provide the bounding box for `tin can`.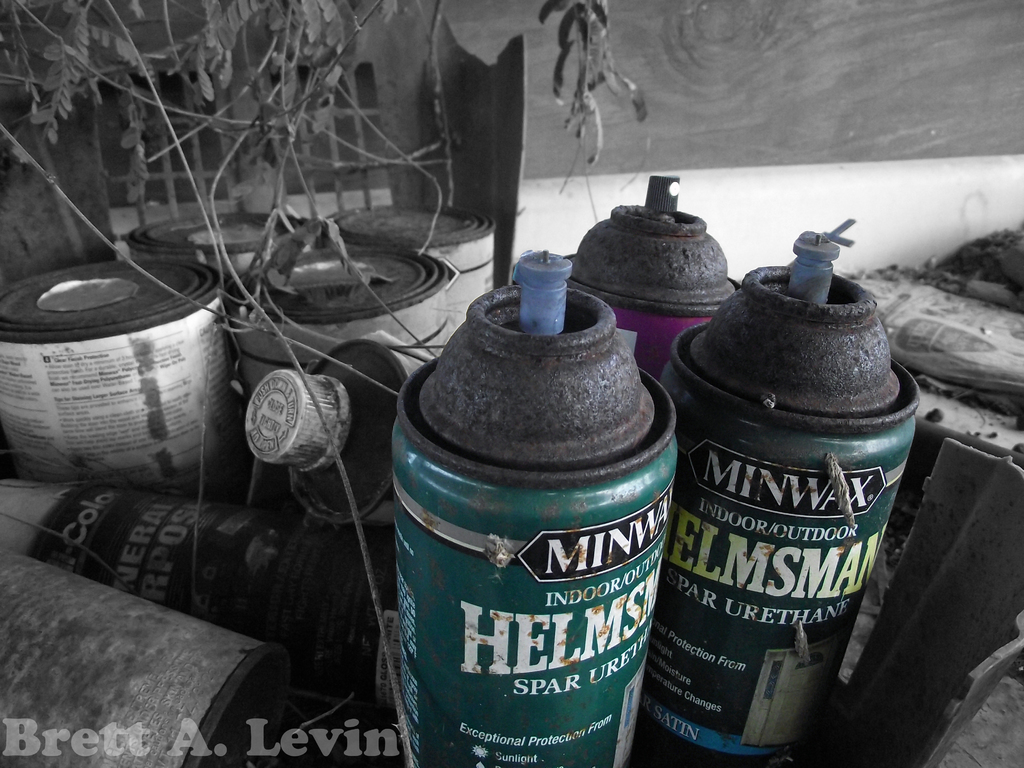
l=0, t=260, r=248, b=479.
